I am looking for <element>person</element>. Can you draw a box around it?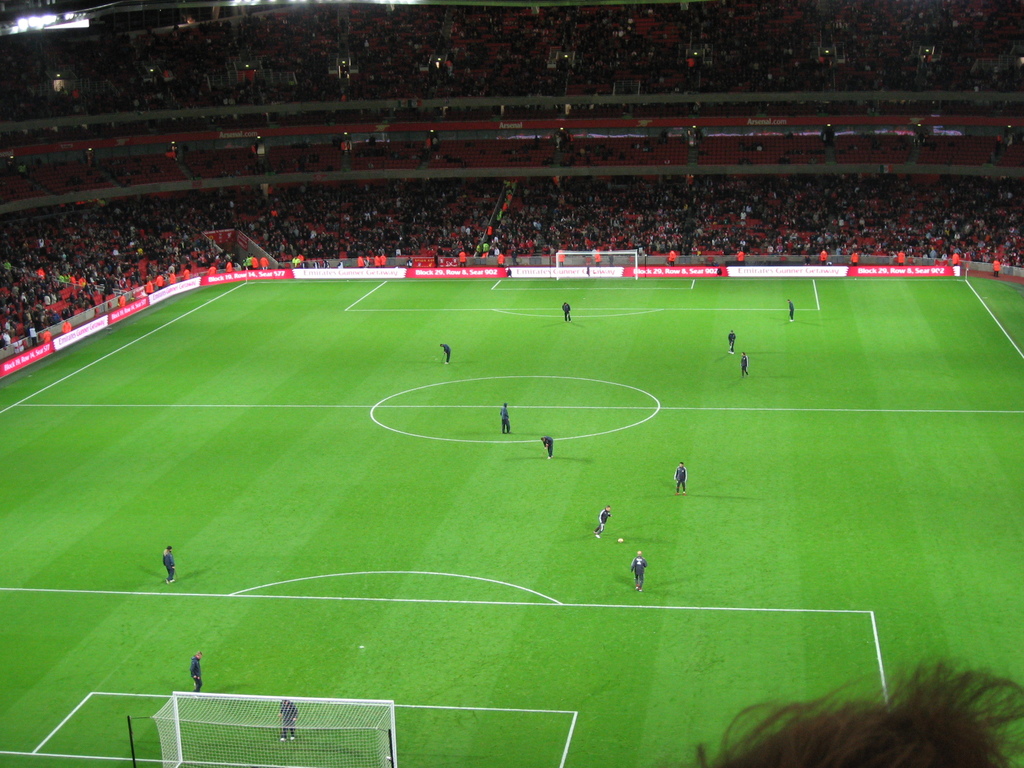
Sure, the bounding box is box(275, 695, 302, 745).
